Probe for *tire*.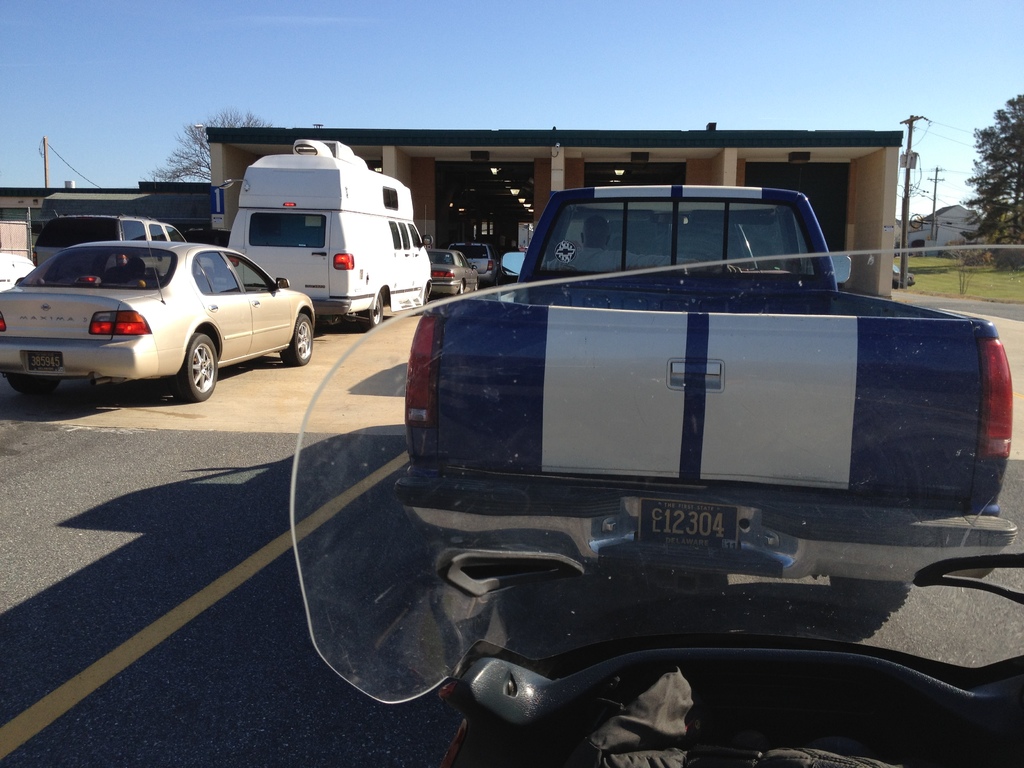
Probe result: region(7, 376, 60, 396).
